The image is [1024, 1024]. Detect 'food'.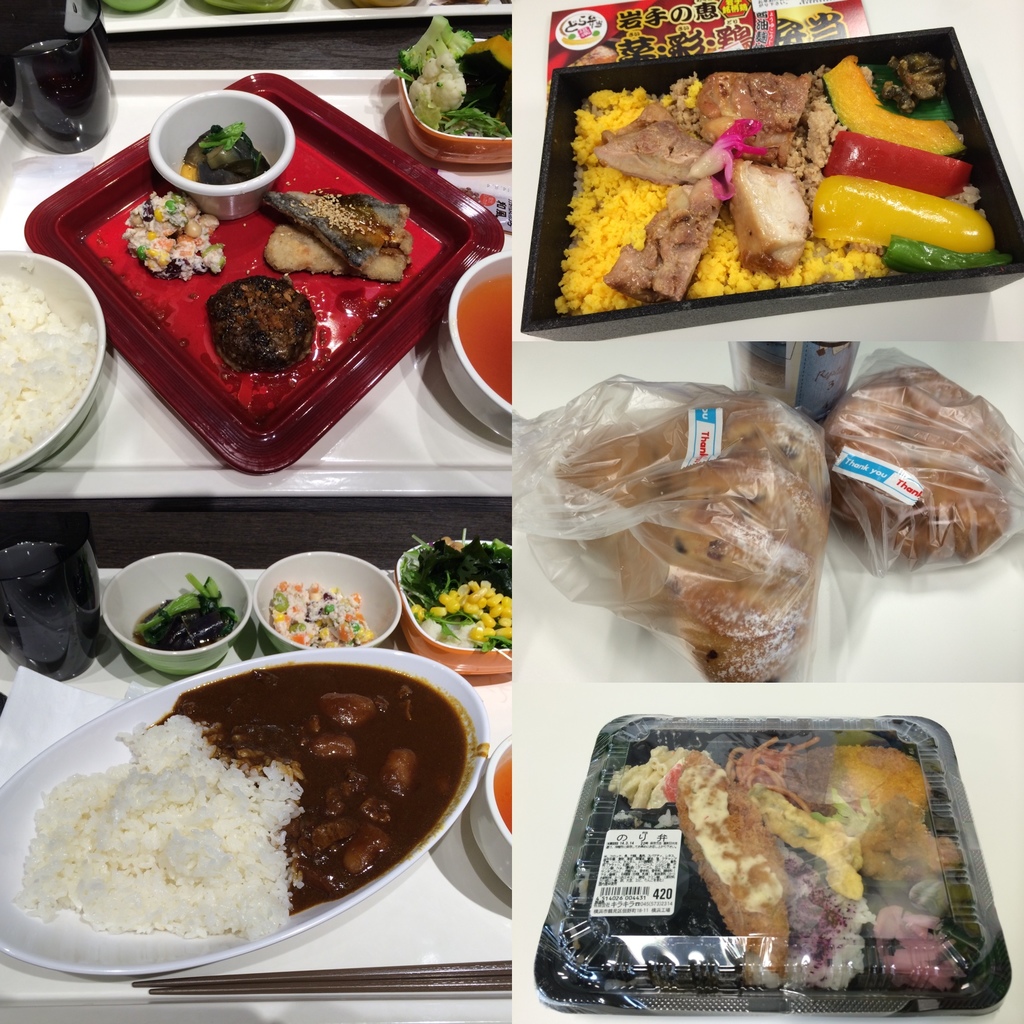
Detection: bbox(211, 270, 319, 371).
